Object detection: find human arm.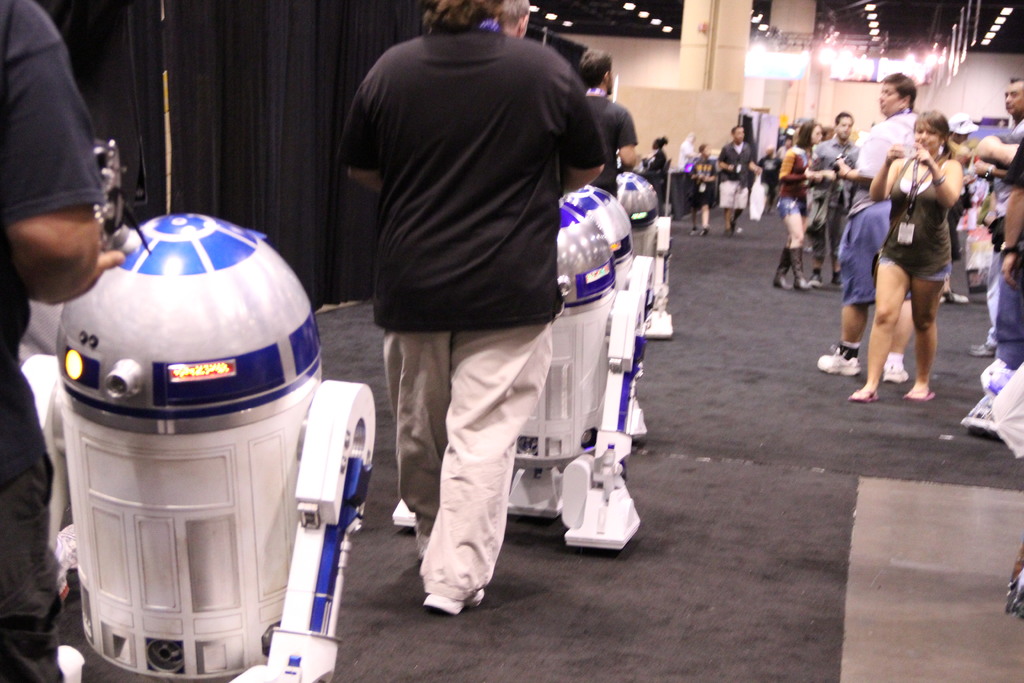
left=978, top=125, right=1023, bottom=165.
